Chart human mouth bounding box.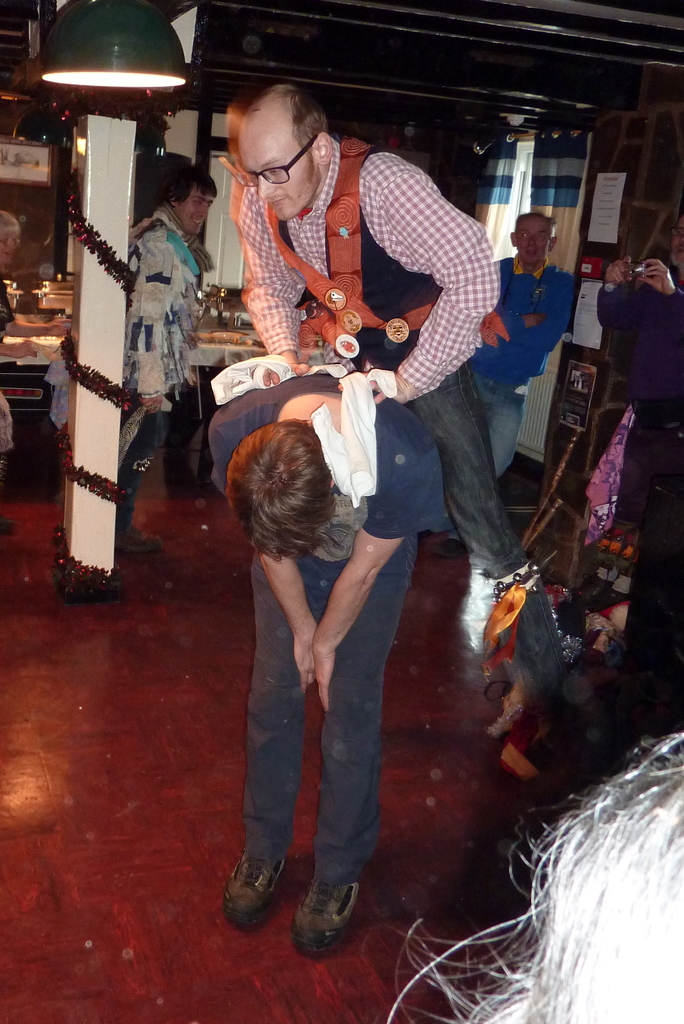
Charted: left=524, top=249, right=536, bottom=256.
